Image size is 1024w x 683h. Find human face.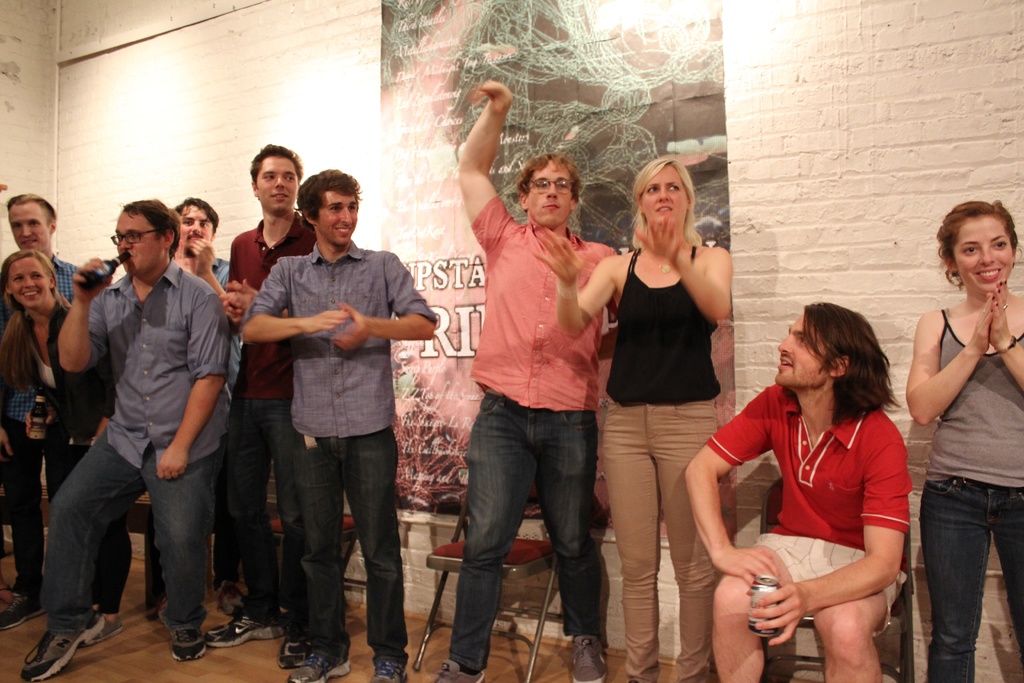
x1=645, y1=163, x2=685, y2=219.
